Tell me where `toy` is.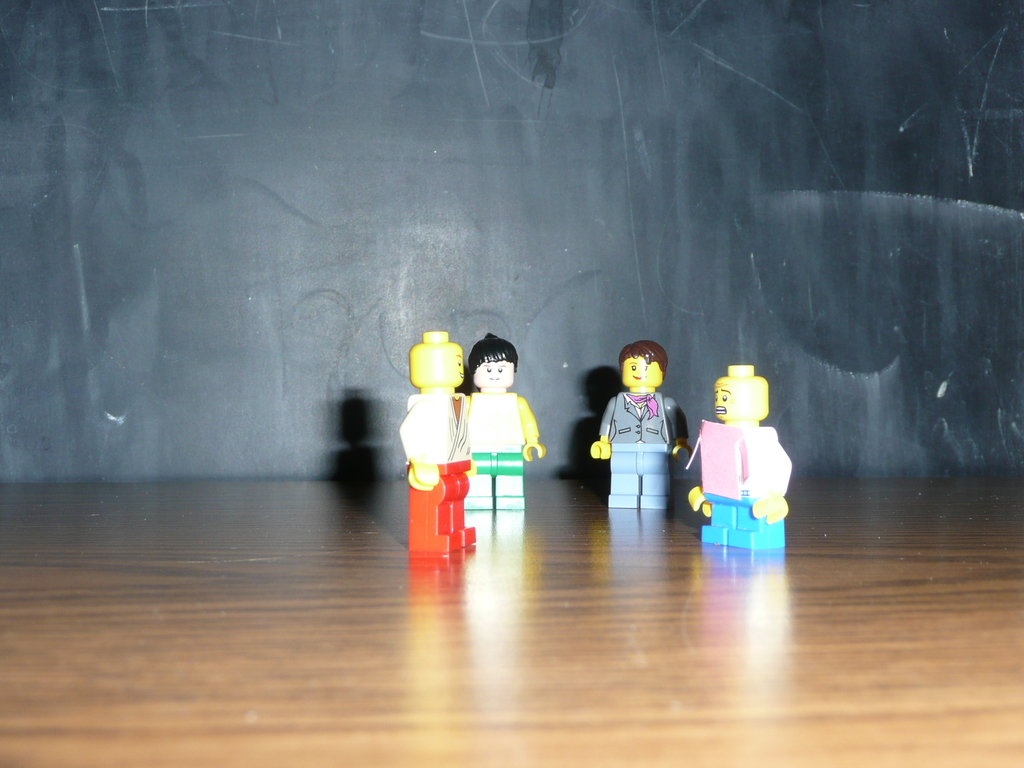
`toy` is at pyautogui.locateOnScreen(590, 340, 685, 511).
